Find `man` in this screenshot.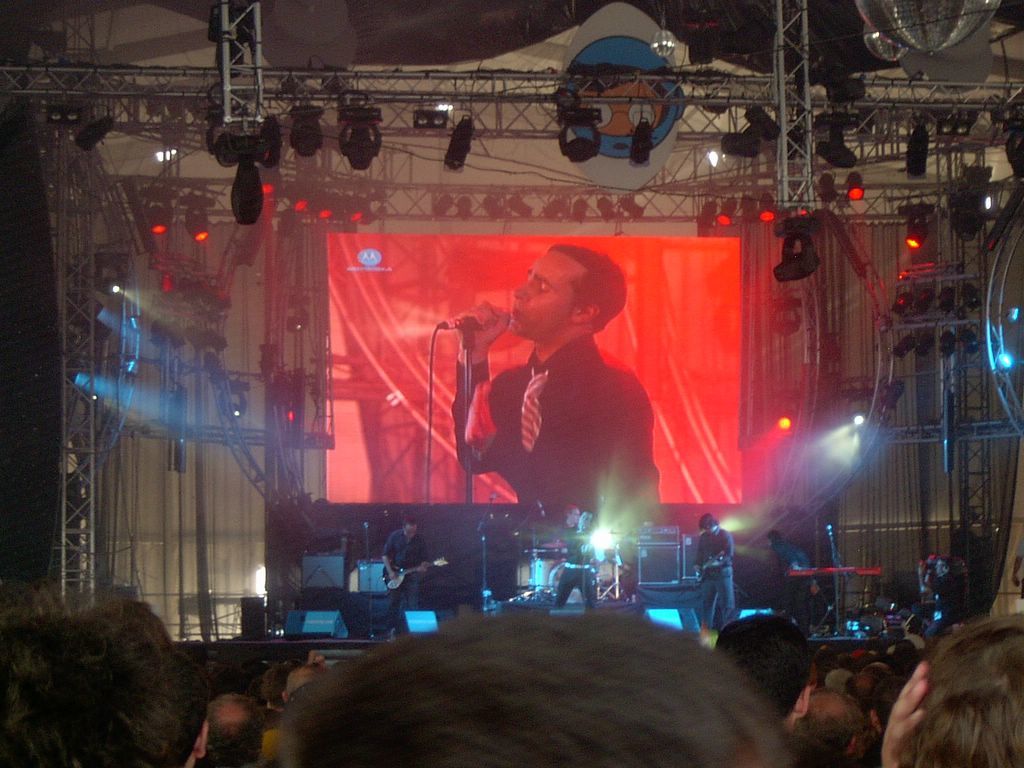
The bounding box for `man` is rect(463, 236, 666, 567).
